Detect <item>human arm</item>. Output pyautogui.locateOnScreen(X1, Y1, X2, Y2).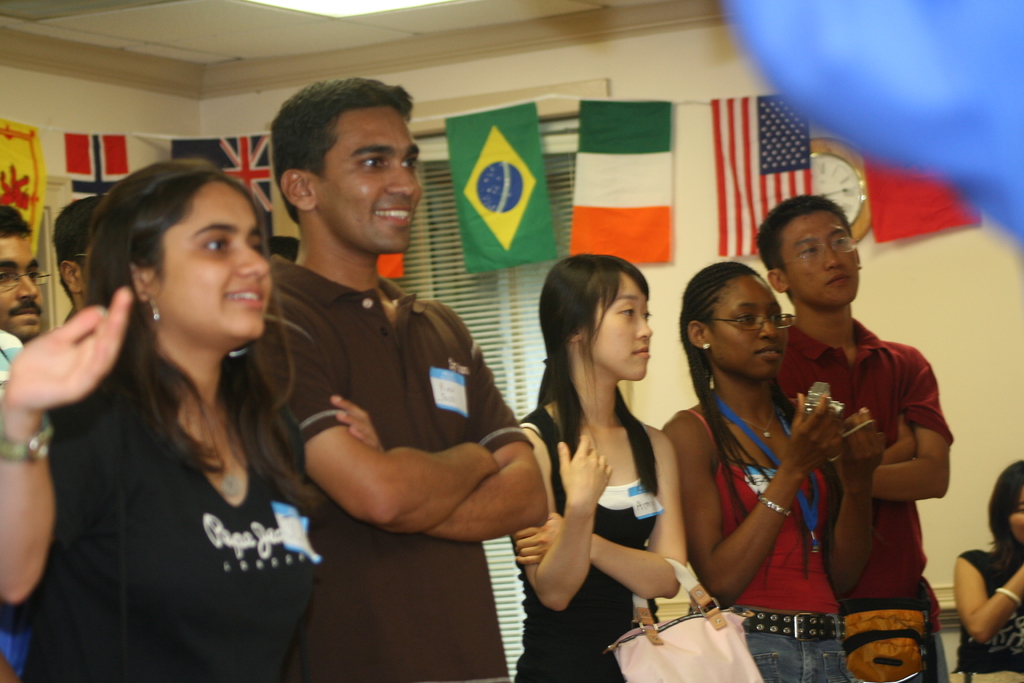
pyautogui.locateOnScreen(856, 345, 952, 509).
